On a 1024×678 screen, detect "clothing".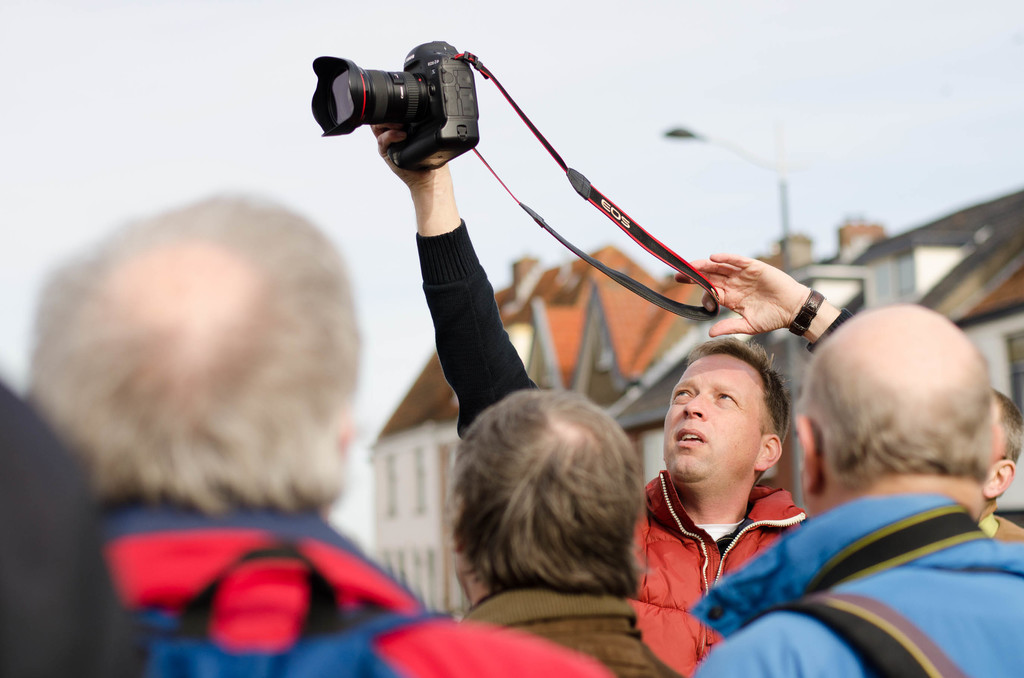
<region>0, 369, 155, 677</region>.
